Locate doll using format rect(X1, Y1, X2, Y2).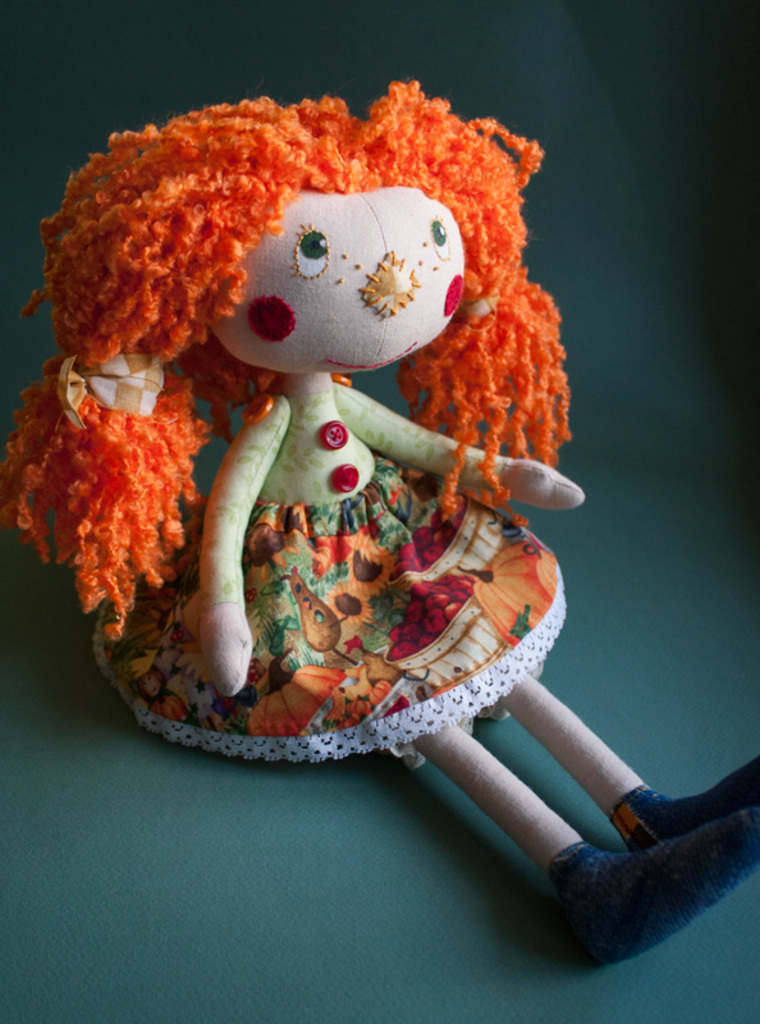
rect(41, 111, 629, 837).
